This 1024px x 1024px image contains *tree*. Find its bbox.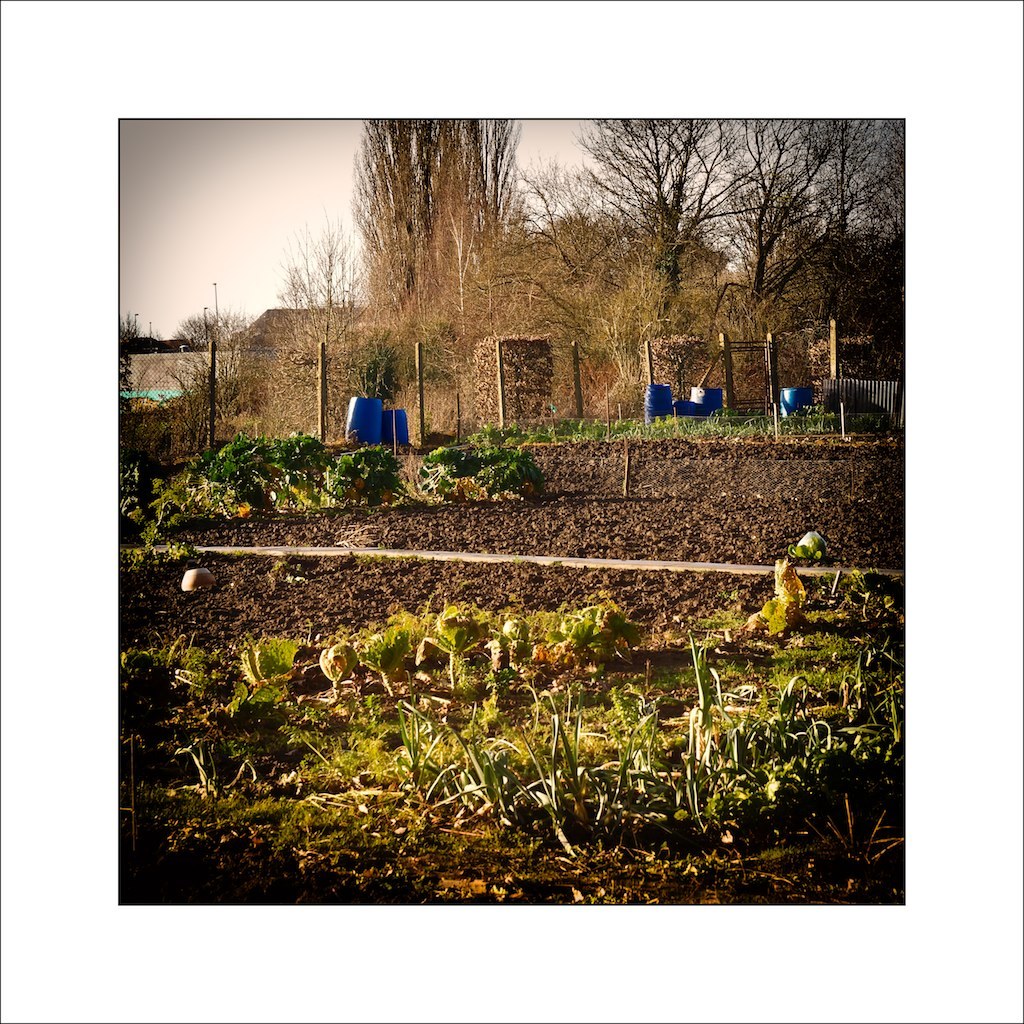
(x1=280, y1=219, x2=359, y2=423).
